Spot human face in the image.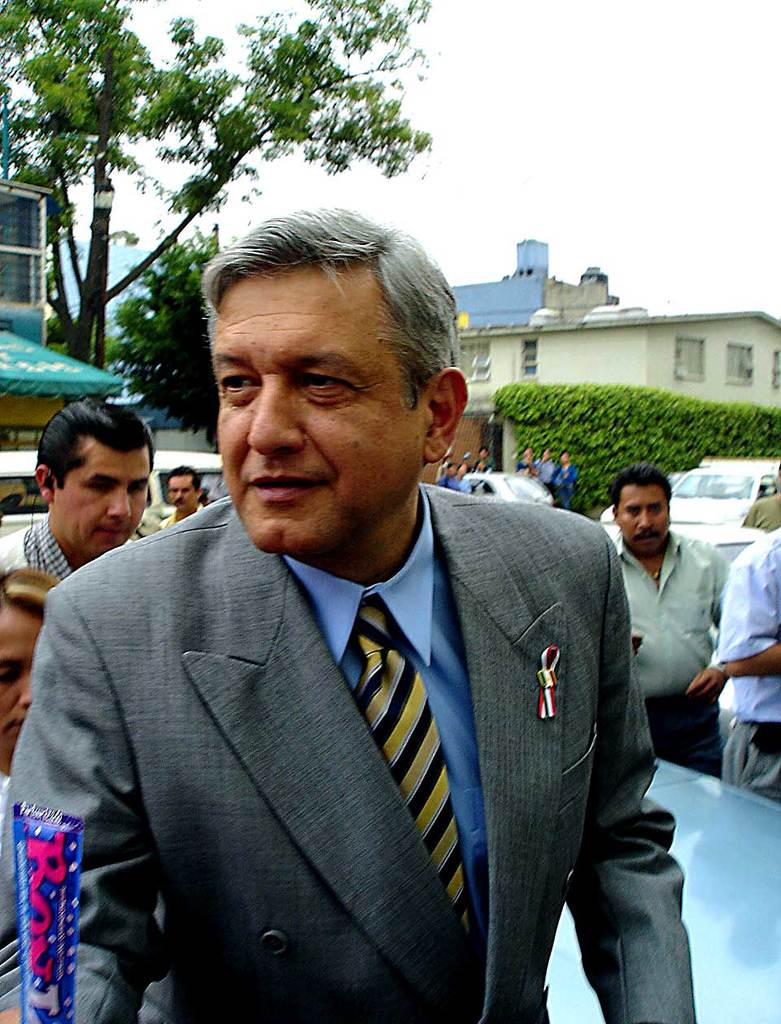
human face found at 618,488,668,555.
